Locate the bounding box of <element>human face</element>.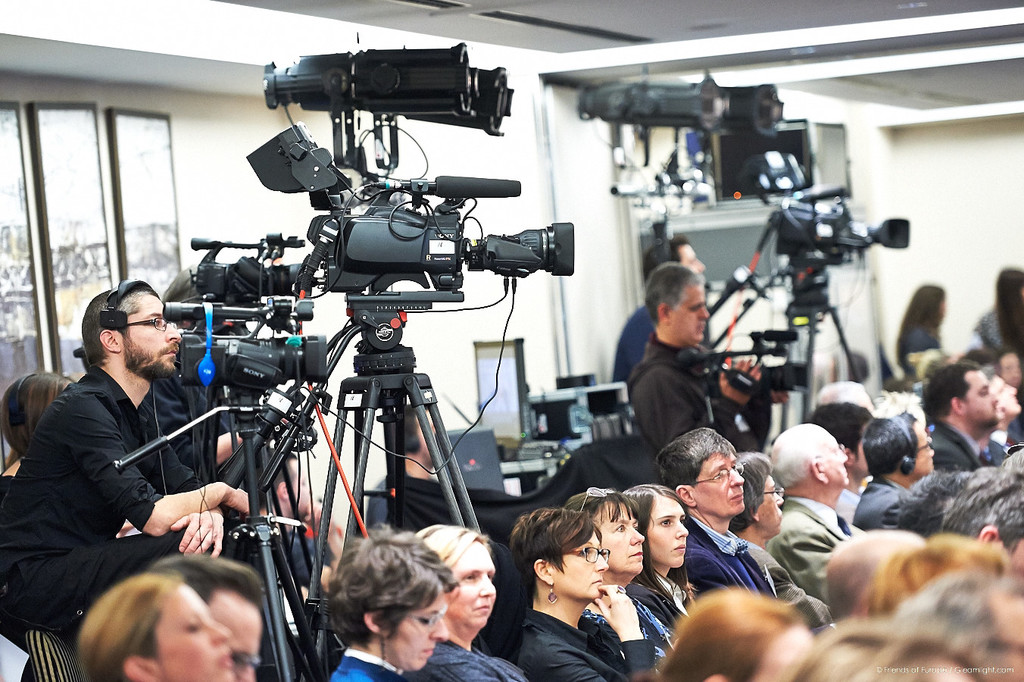
Bounding box: bbox=[212, 598, 262, 681].
